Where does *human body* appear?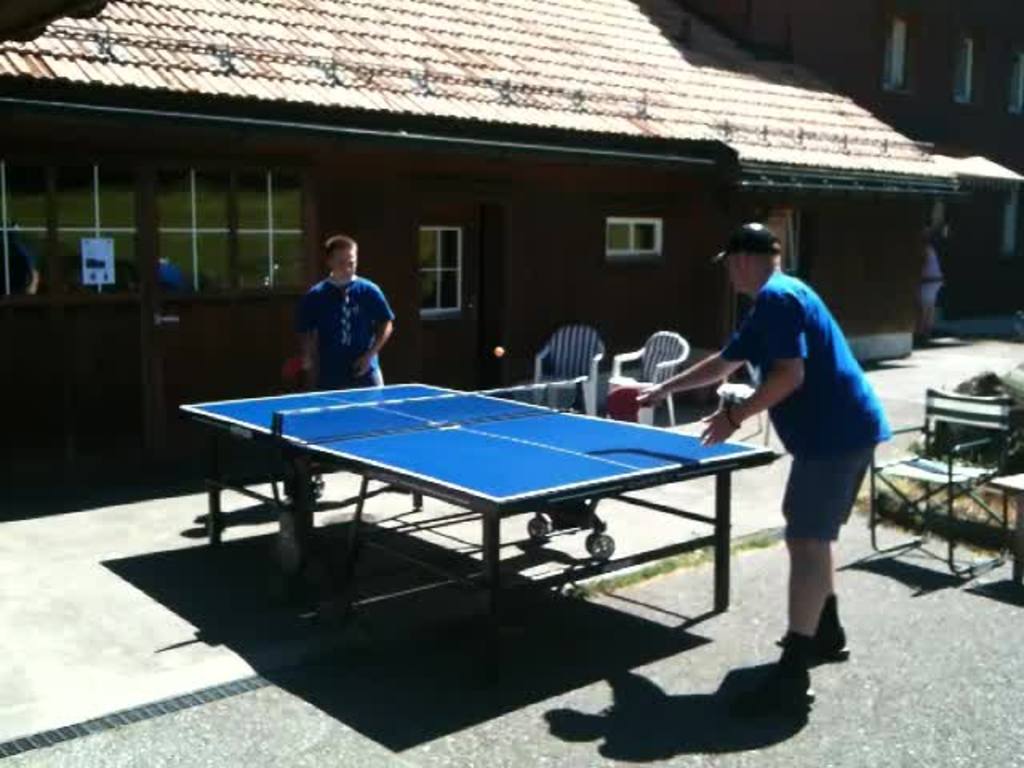
Appears at [left=915, top=218, right=946, bottom=350].
